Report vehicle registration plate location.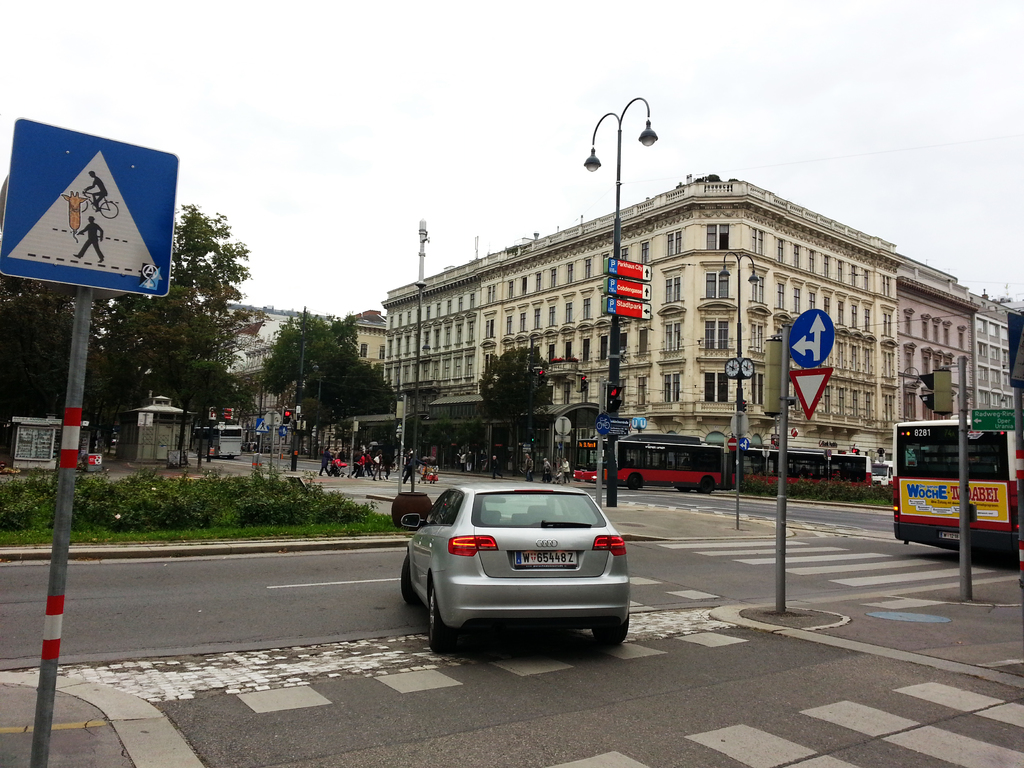
Report: l=938, t=532, r=960, b=542.
